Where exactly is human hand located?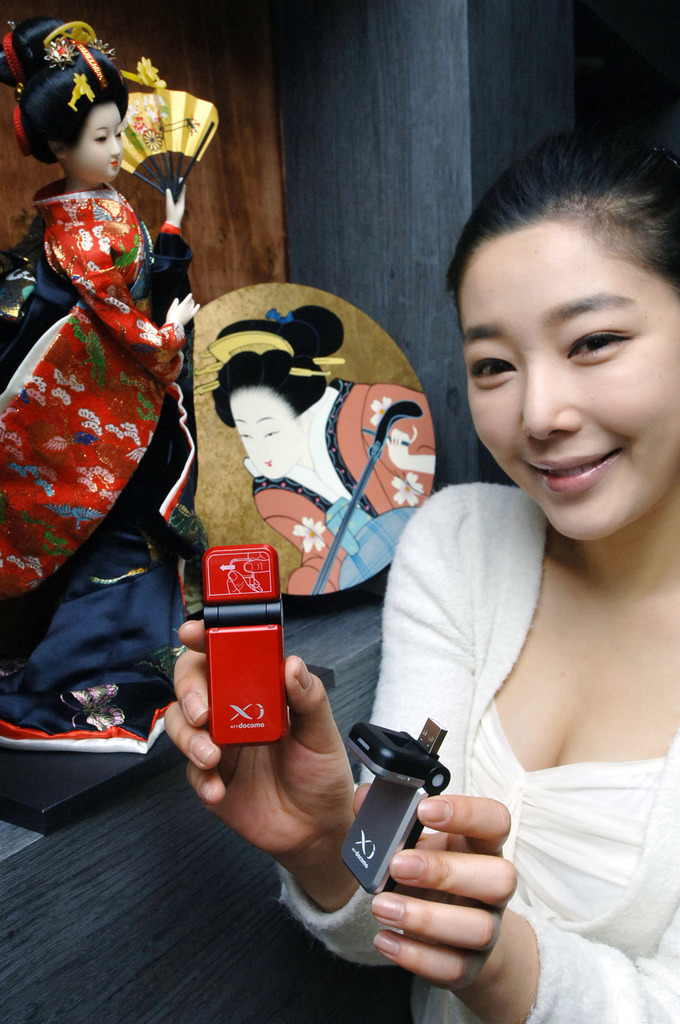
Its bounding box is 165,177,186,228.
